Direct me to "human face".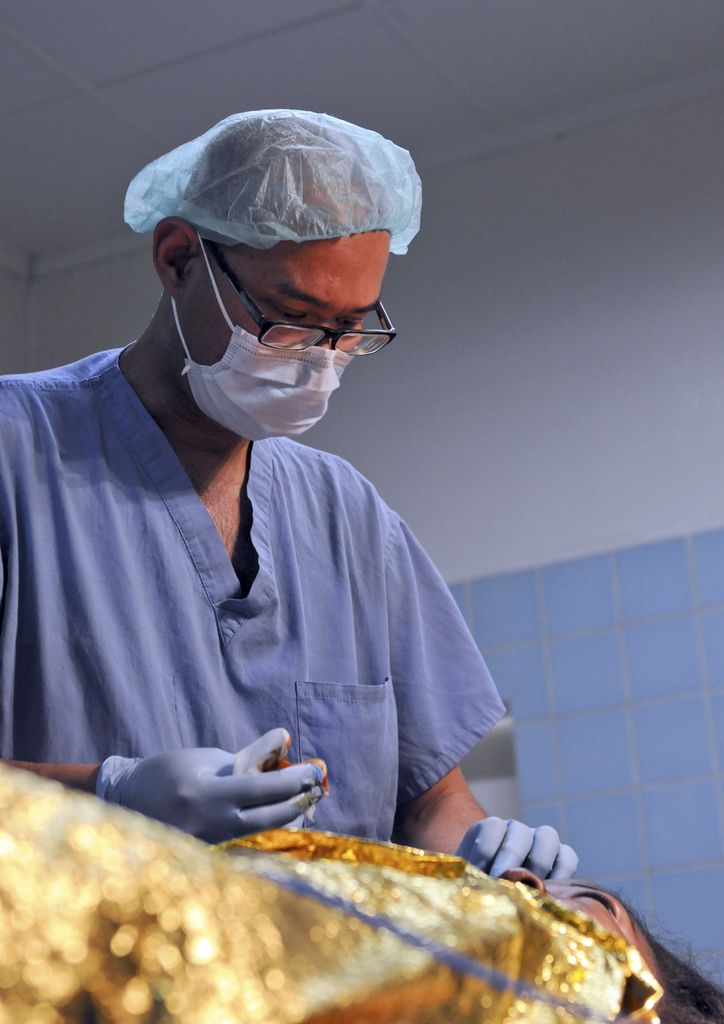
Direction: 179/227/393/405.
